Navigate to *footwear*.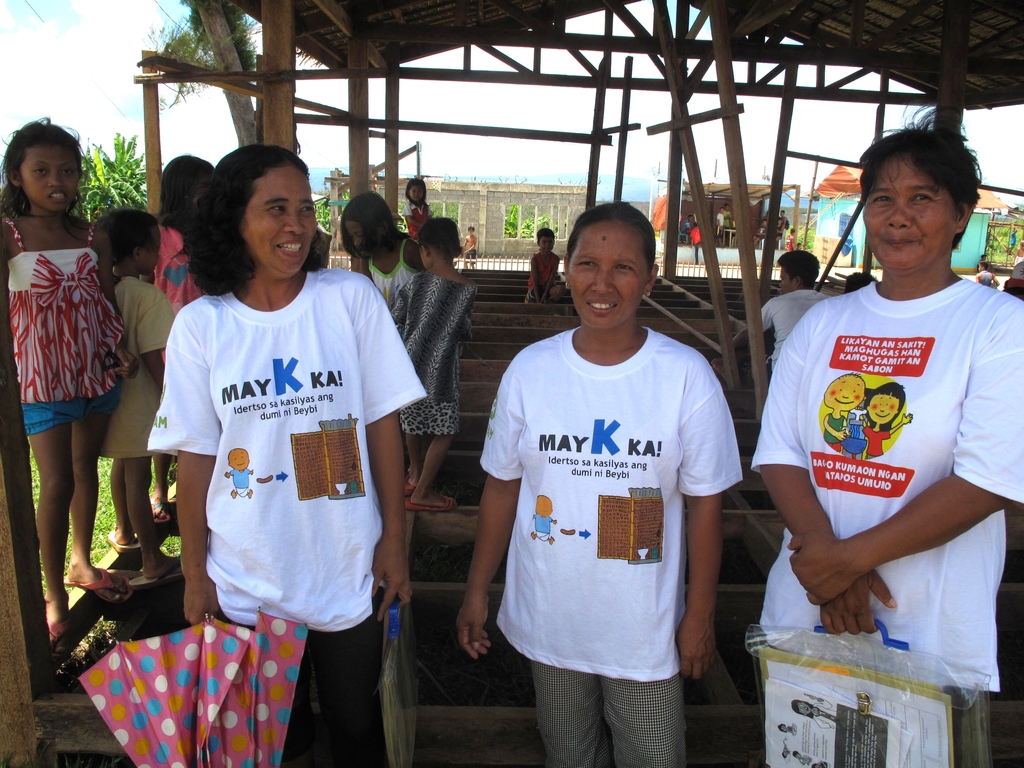
Navigation target: pyautogui.locateOnScreen(152, 504, 184, 532).
